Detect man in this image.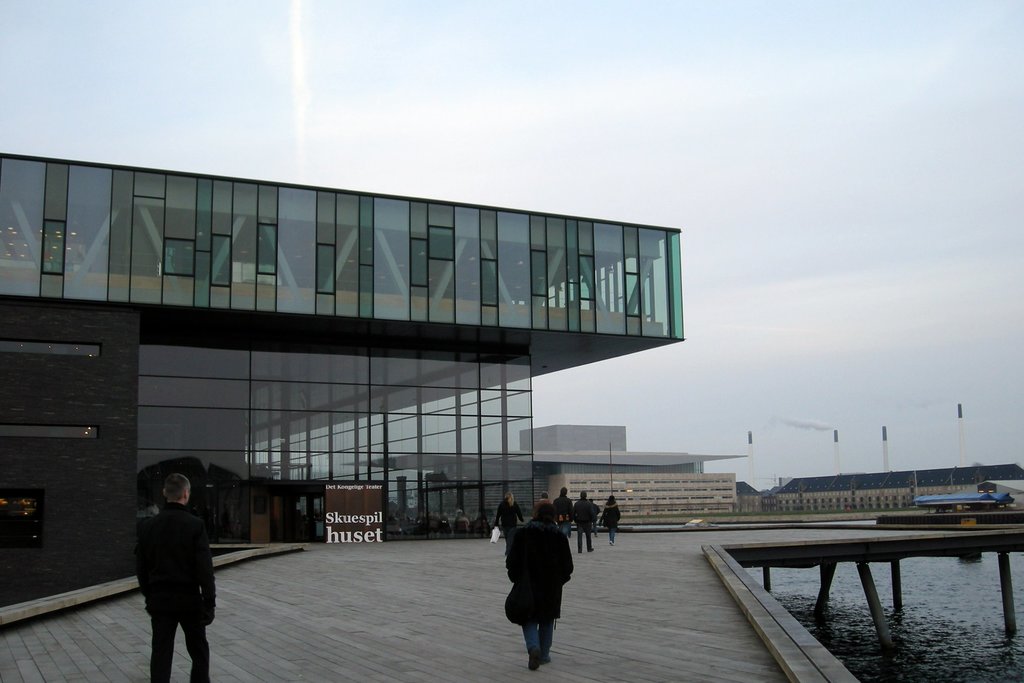
Detection: x1=571 y1=487 x2=597 y2=548.
